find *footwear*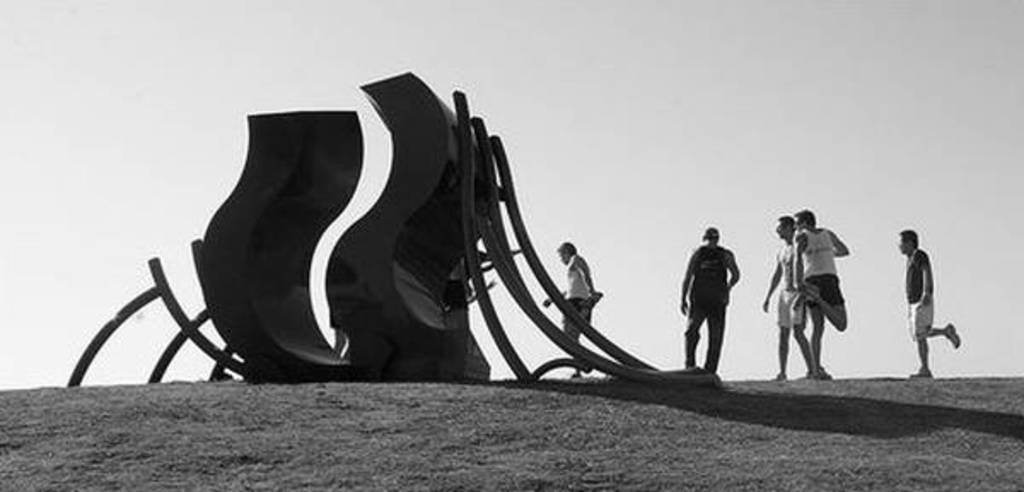
detection(802, 369, 819, 384)
